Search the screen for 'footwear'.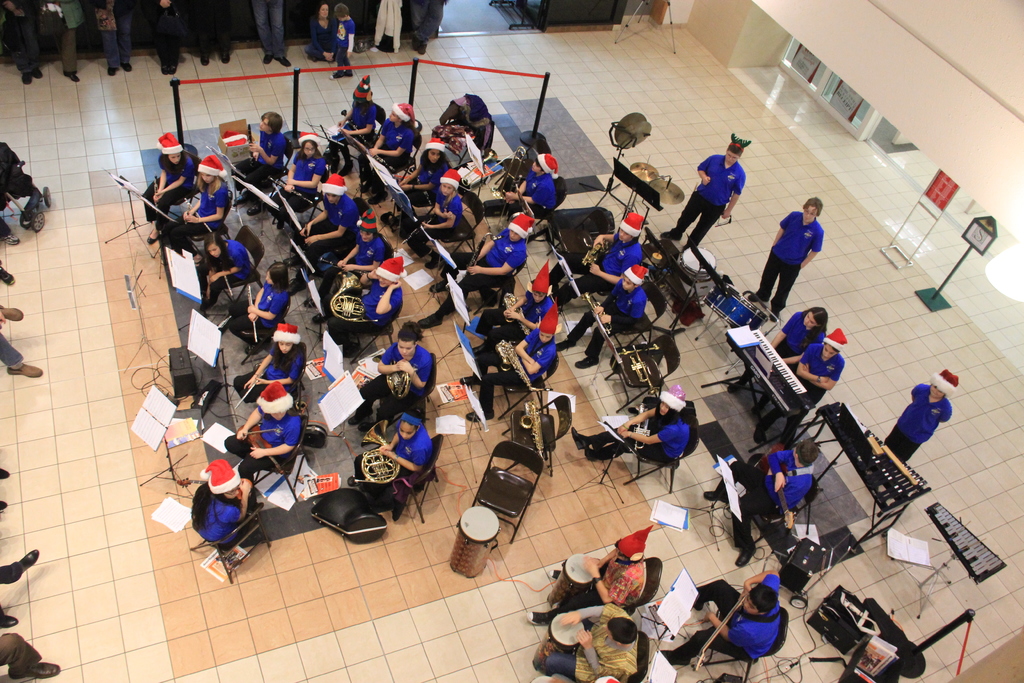
Found at bbox=(735, 541, 762, 570).
